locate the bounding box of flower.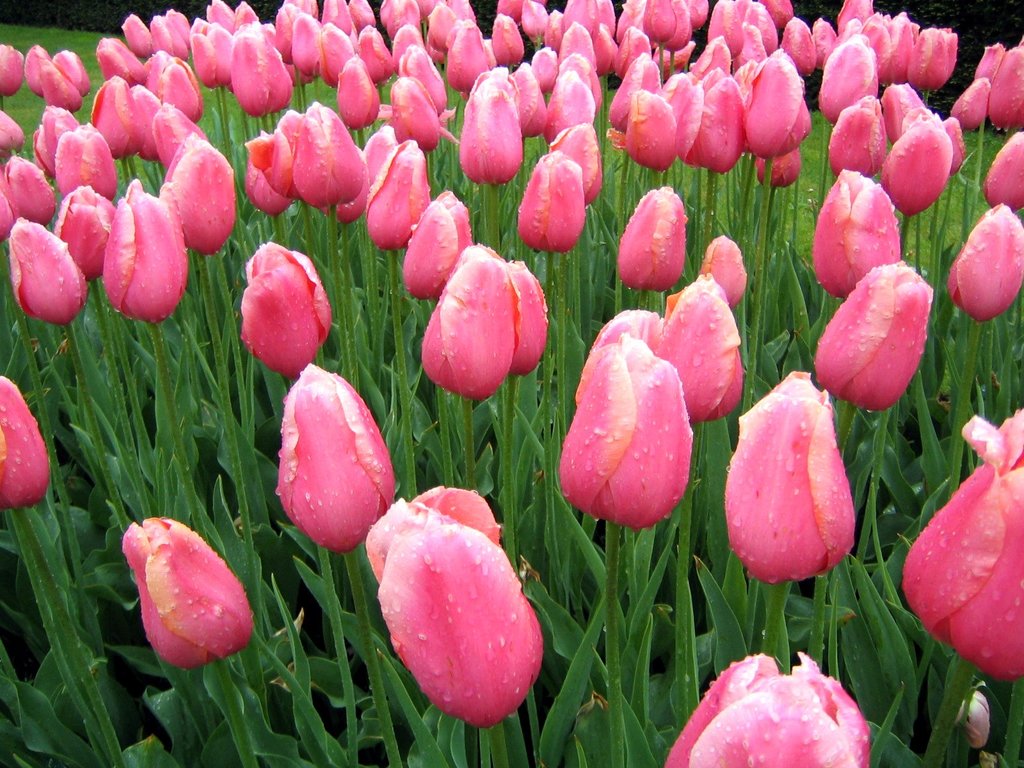
Bounding box: bbox=[664, 651, 870, 767].
